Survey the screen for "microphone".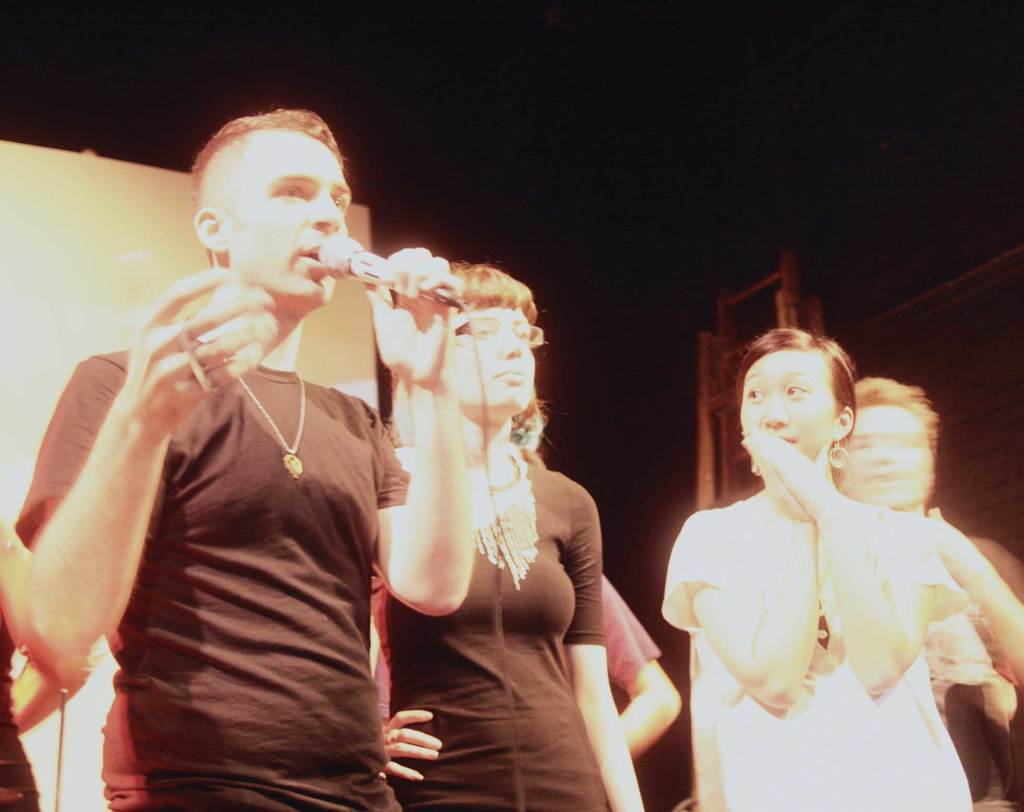
Survey found: <region>301, 247, 462, 313</region>.
